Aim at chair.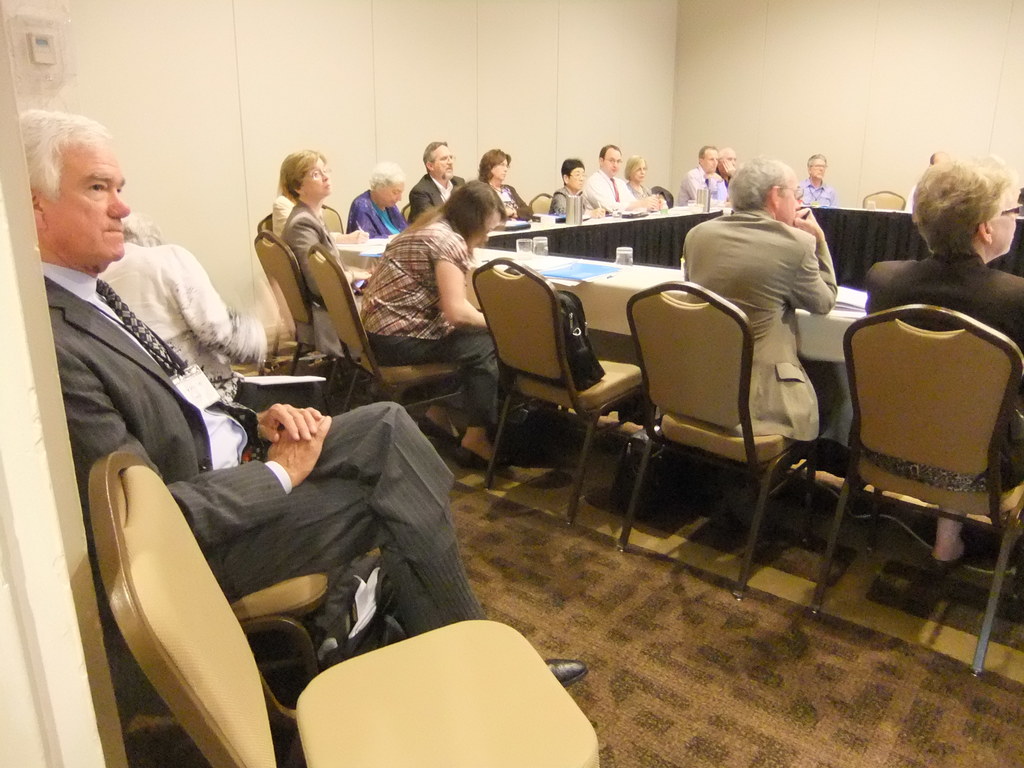
Aimed at crop(88, 451, 597, 767).
